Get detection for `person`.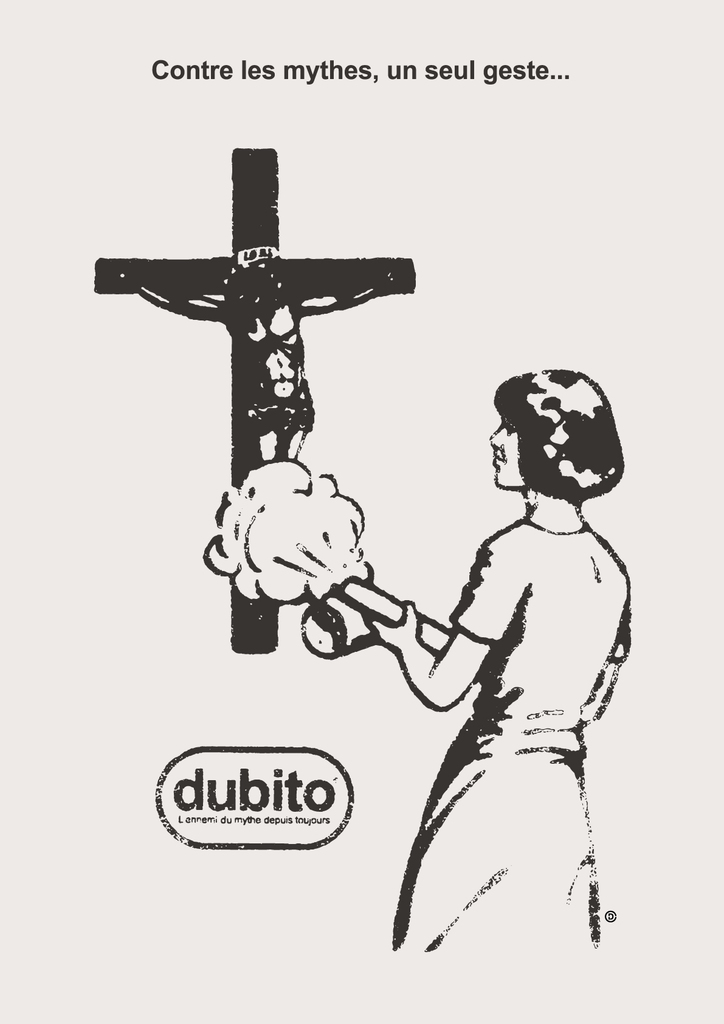
Detection: BBox(370, 364, 631, 956).
